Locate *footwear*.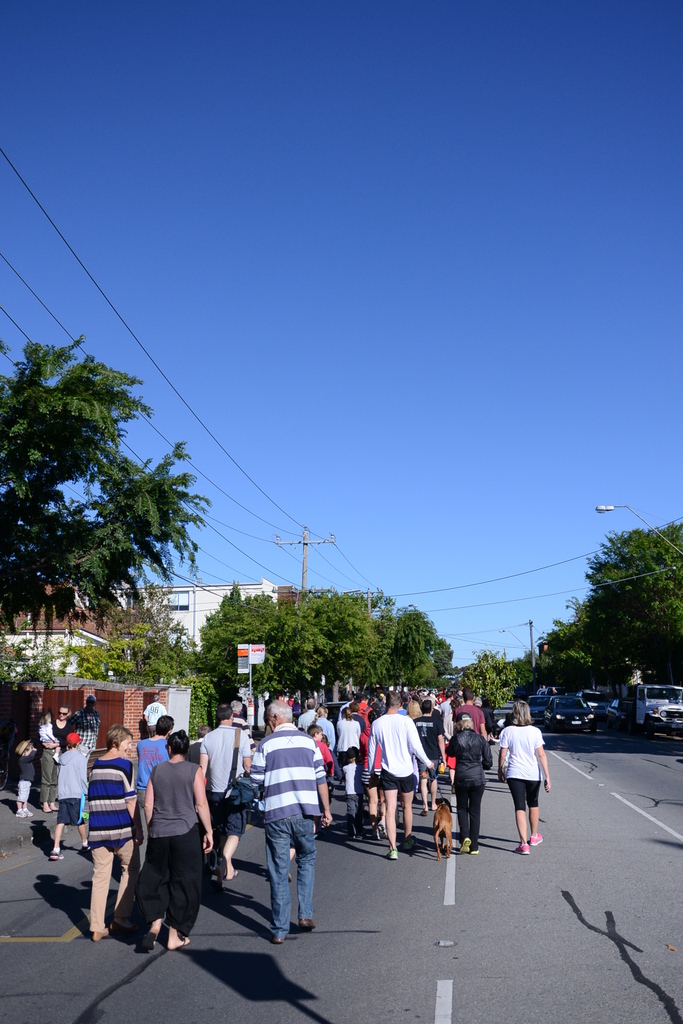
Bounding box: (x1=49, y1=849, x2=63, y2=863).
